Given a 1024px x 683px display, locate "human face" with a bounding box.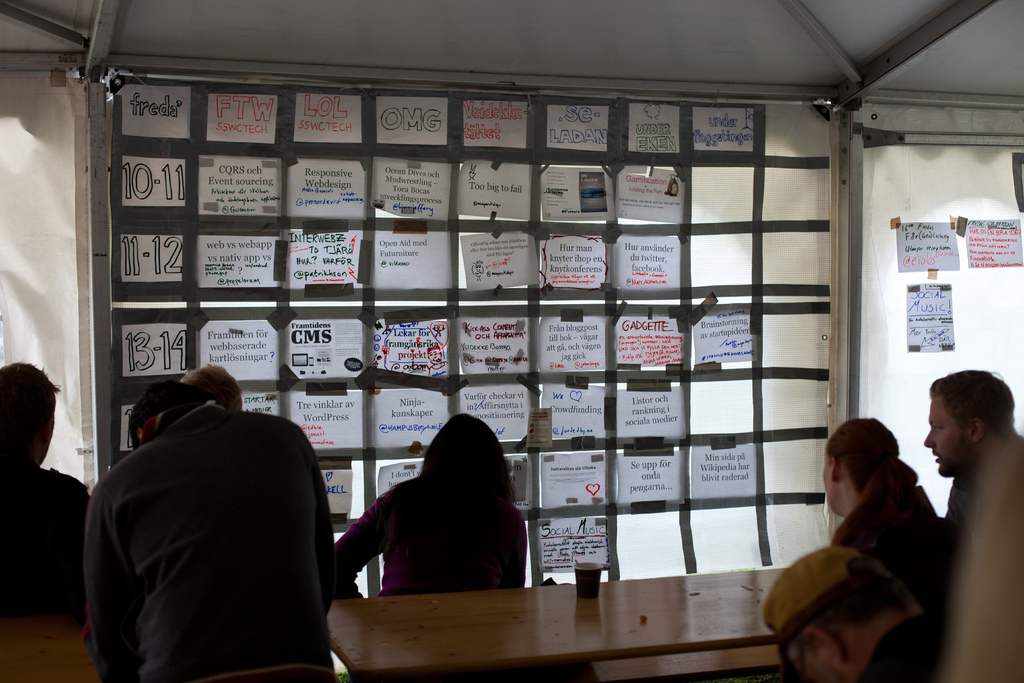
Located: {"left": 823, "top": 452, "right": 840, "bottom": 514}.
